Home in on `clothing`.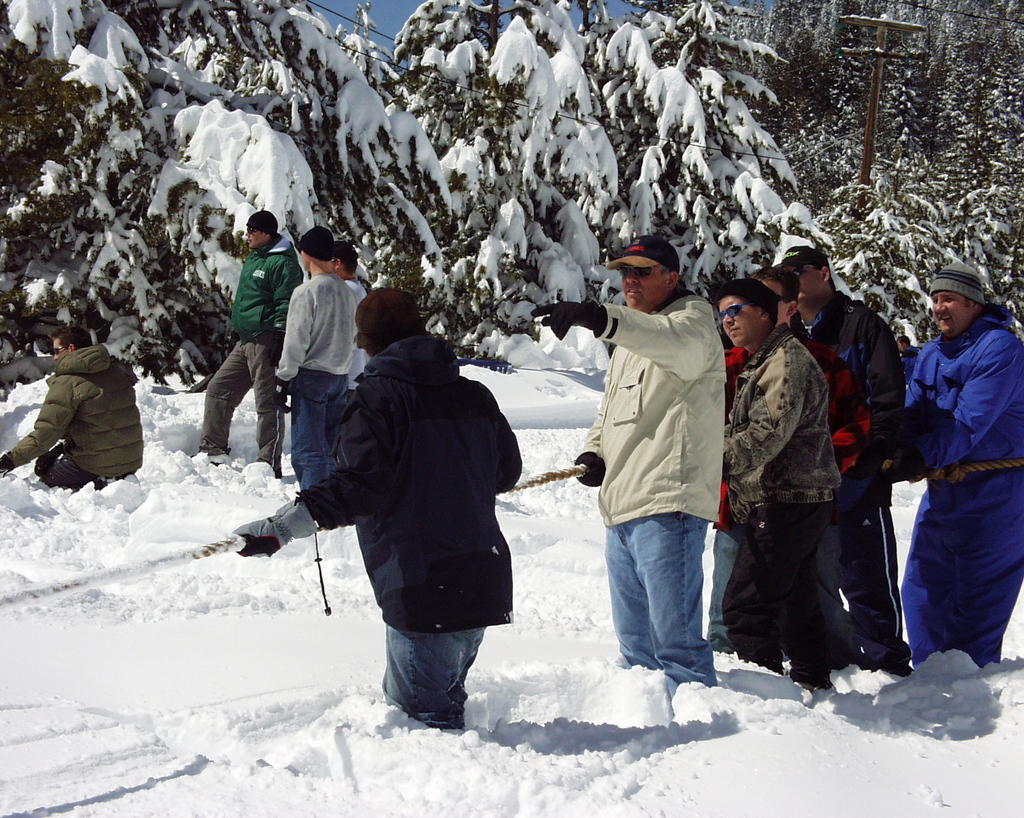
Homed in at pyautogui.locateOnScreen(570, 280, 732, 686).
